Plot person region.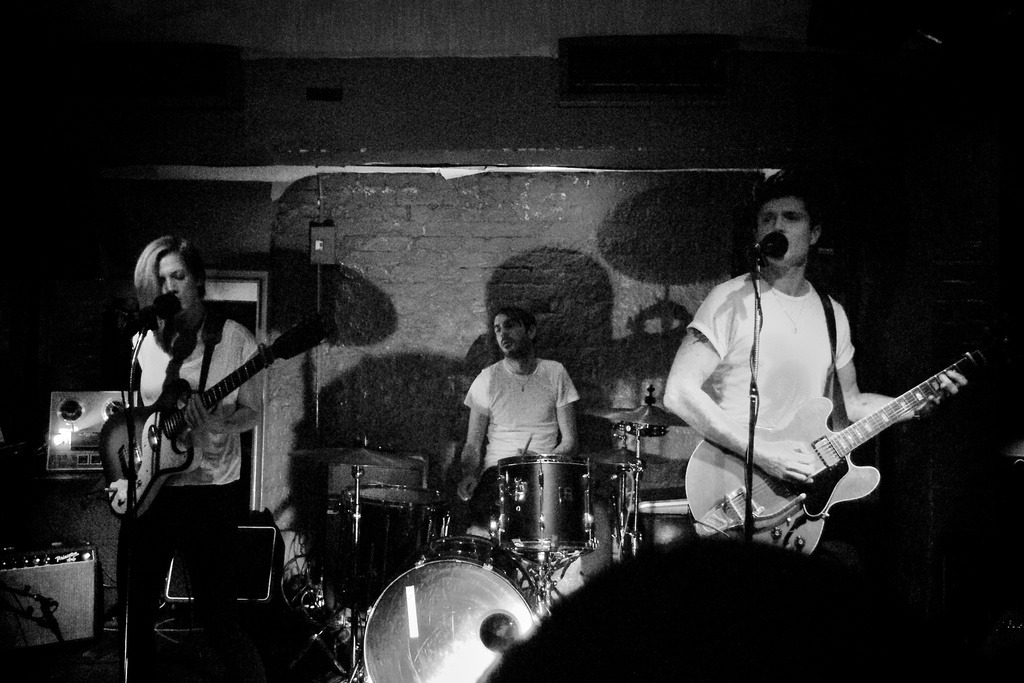
Plotted at <bbox>656, 169, 961, 550</bbox>.
